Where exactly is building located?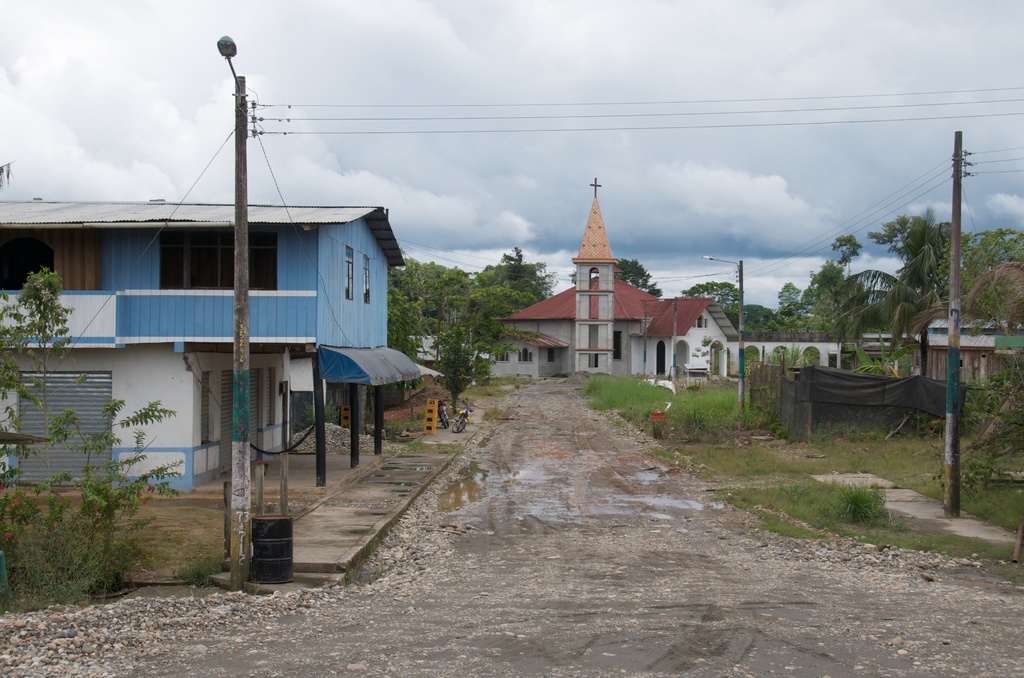
Its bounding box is 1, 179, 419, 504.
